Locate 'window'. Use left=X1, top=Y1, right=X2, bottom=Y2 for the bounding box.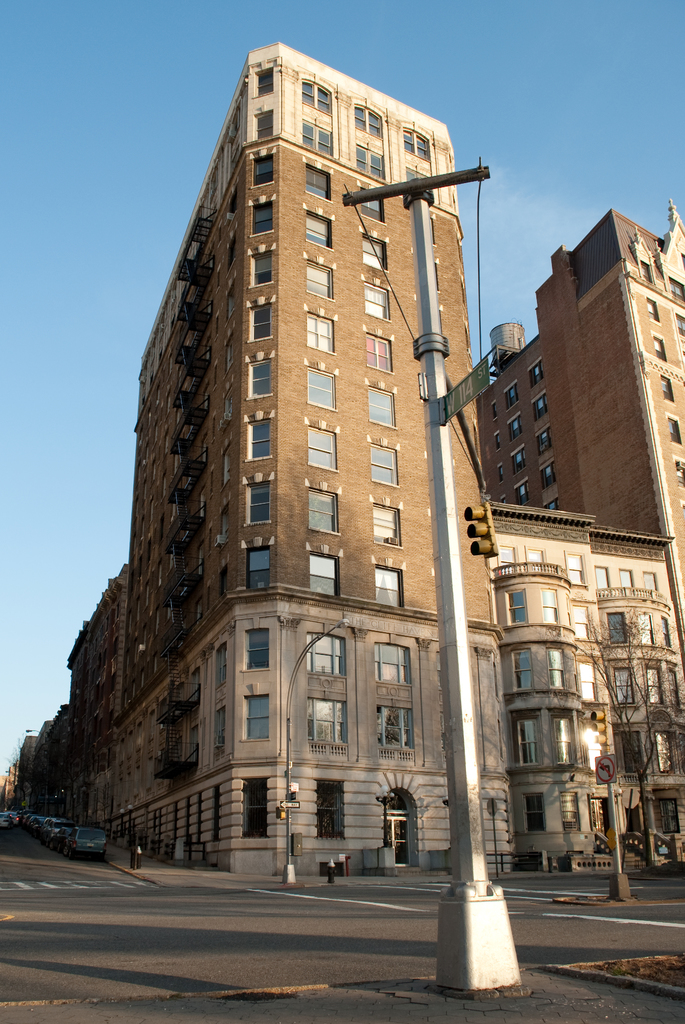
left=350, top=146, right=384, bottom=182.
